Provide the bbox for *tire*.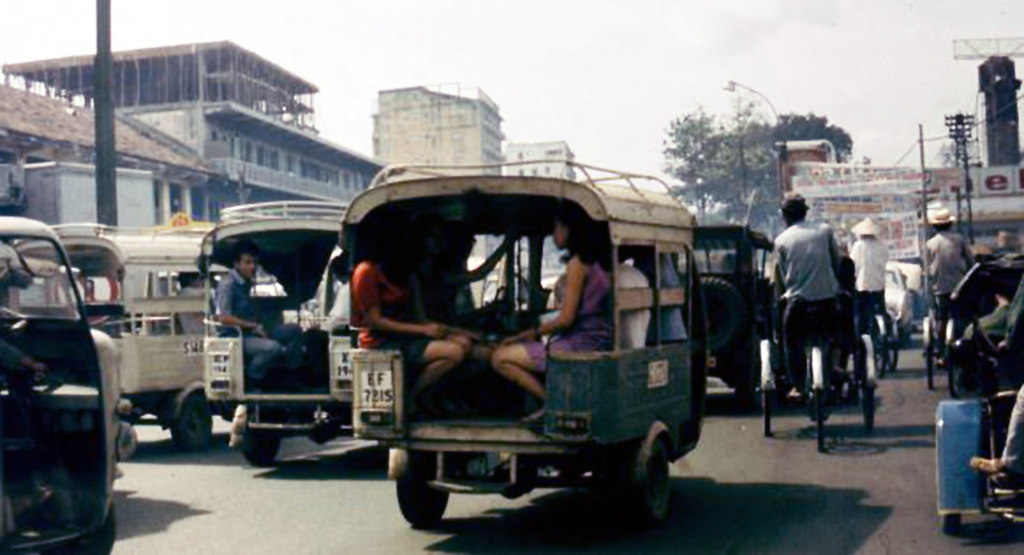
l=239, t=429, r=283, b=461.
